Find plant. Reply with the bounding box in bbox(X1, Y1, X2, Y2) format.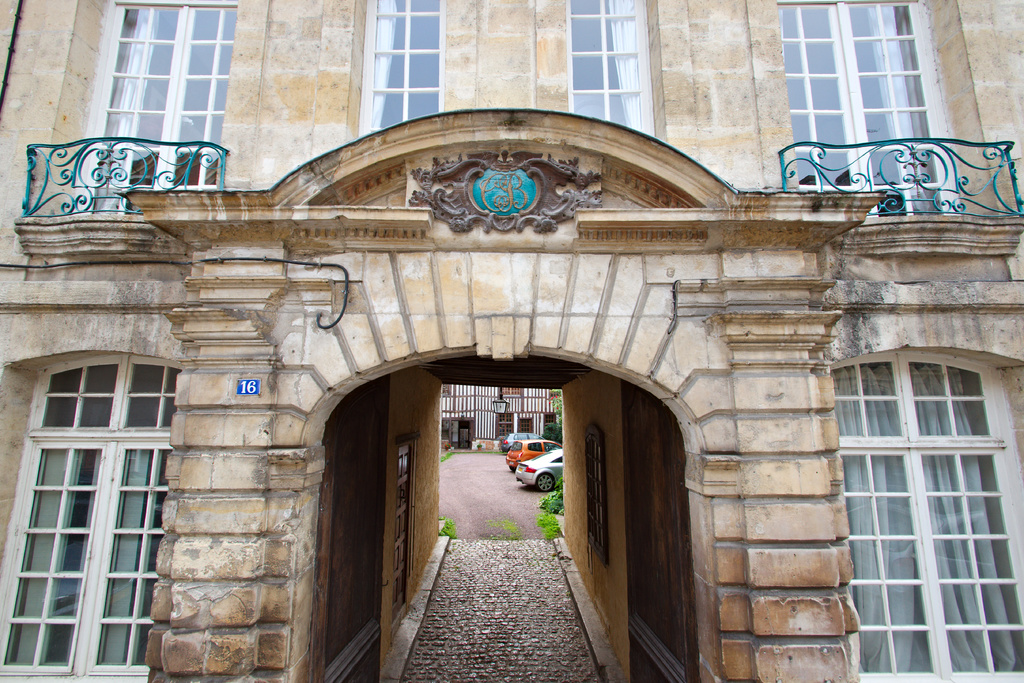
bbox(538, 477, 564, 518).
